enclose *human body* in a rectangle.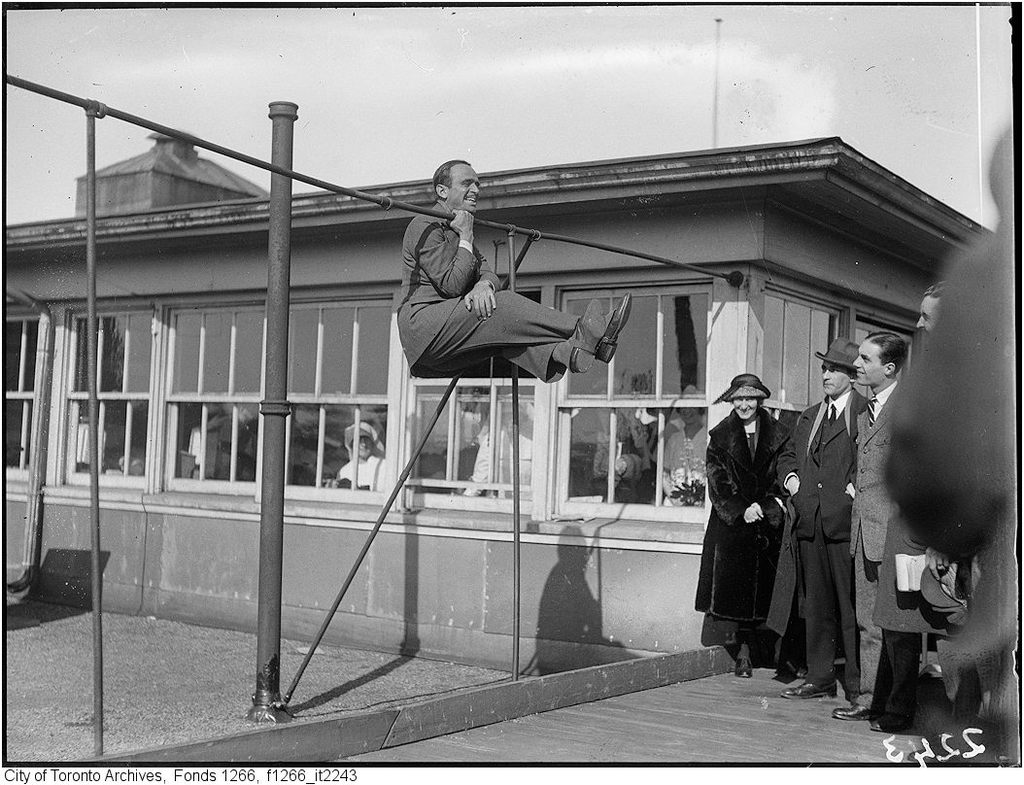
[652,420,710,504].
